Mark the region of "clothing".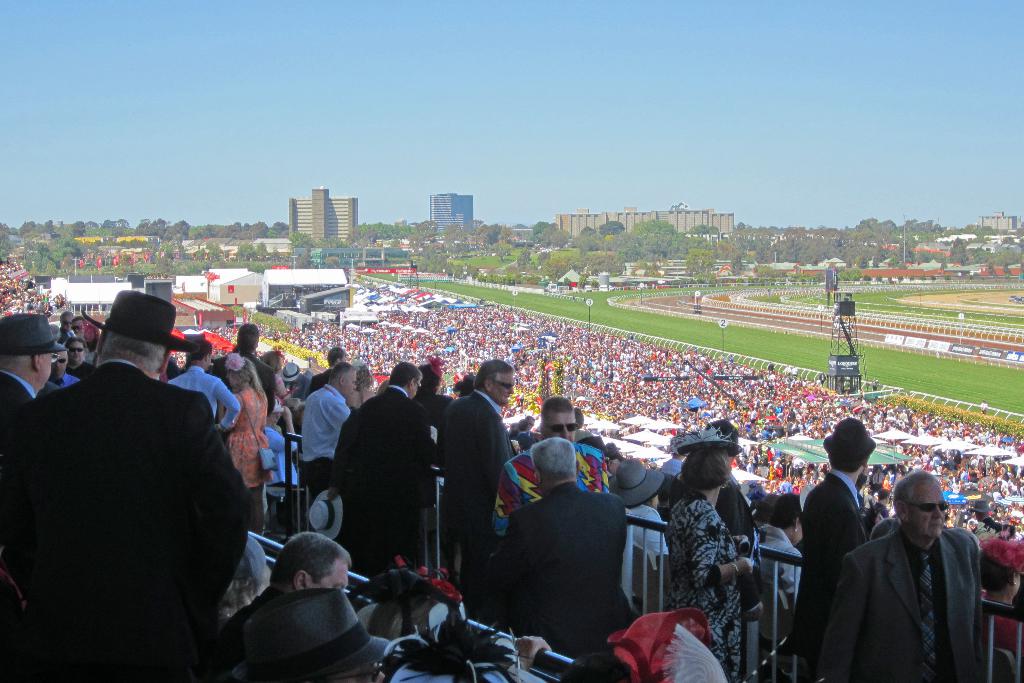
Region: detection(0, 353, 248, 682).
